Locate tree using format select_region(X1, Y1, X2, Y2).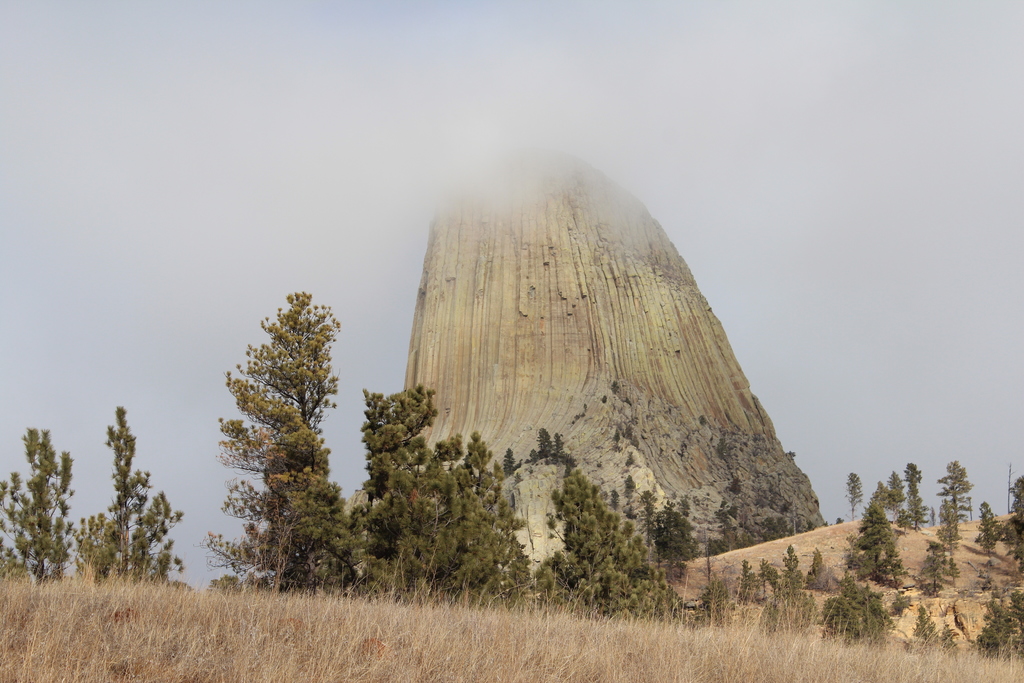
select_region(767, 562, 779, 598).
